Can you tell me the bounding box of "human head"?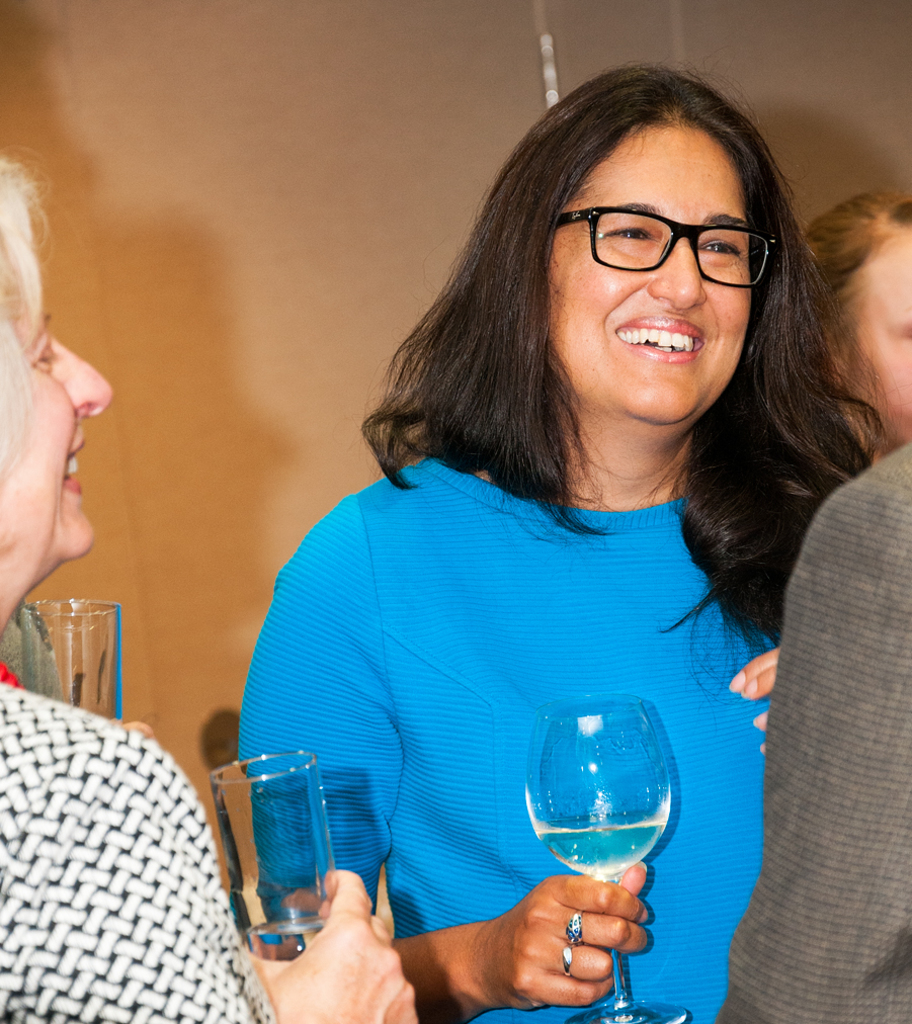
0/155/113/616.
